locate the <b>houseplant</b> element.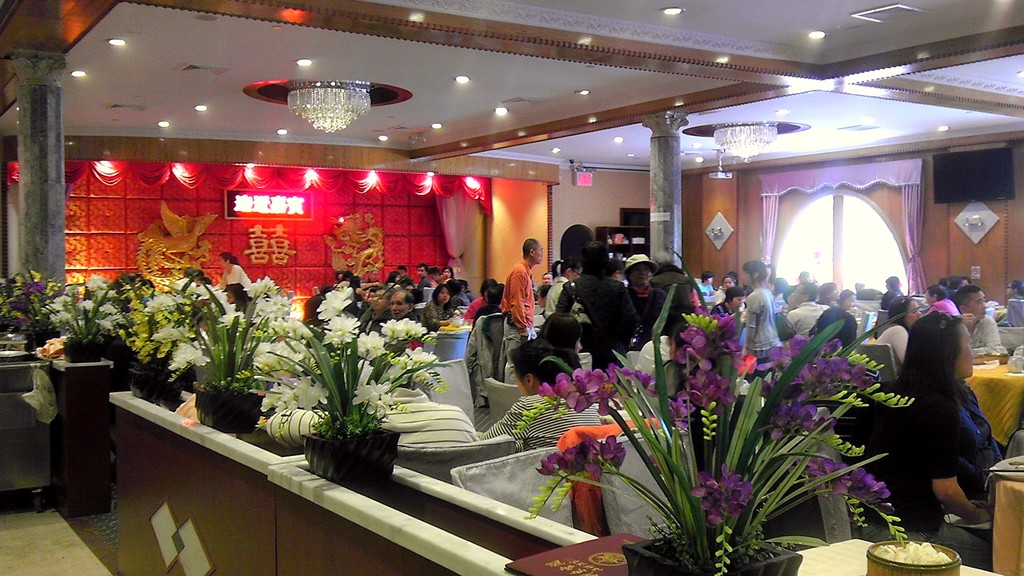
Element bbox: detection(534, 243, 913, 575).
